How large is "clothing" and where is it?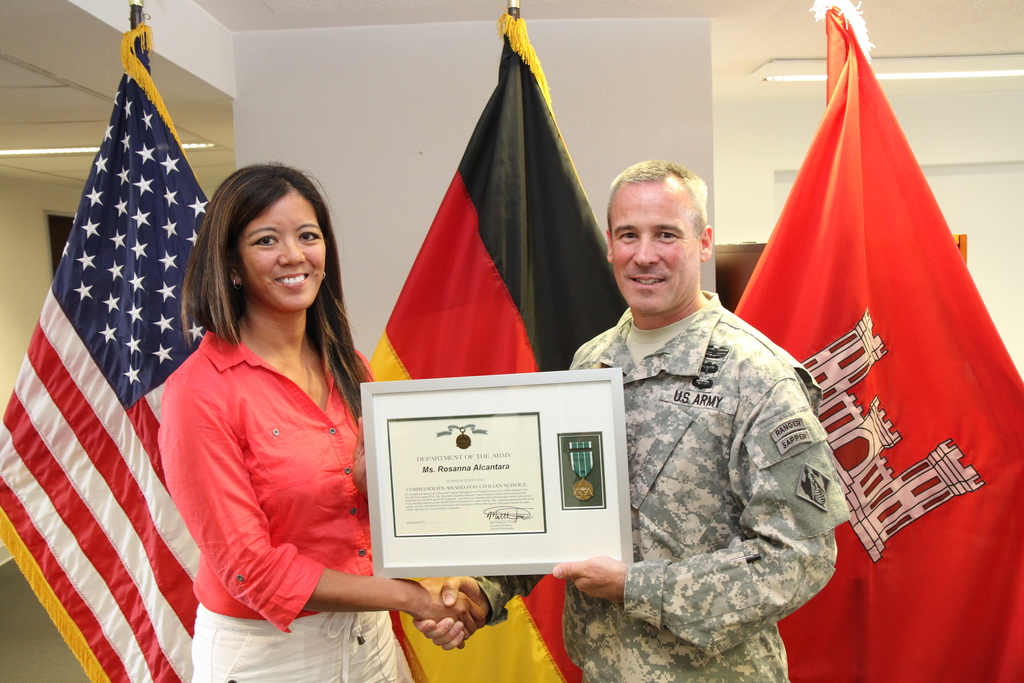
Bounding box: select_region(470, 284, 848, 682).
